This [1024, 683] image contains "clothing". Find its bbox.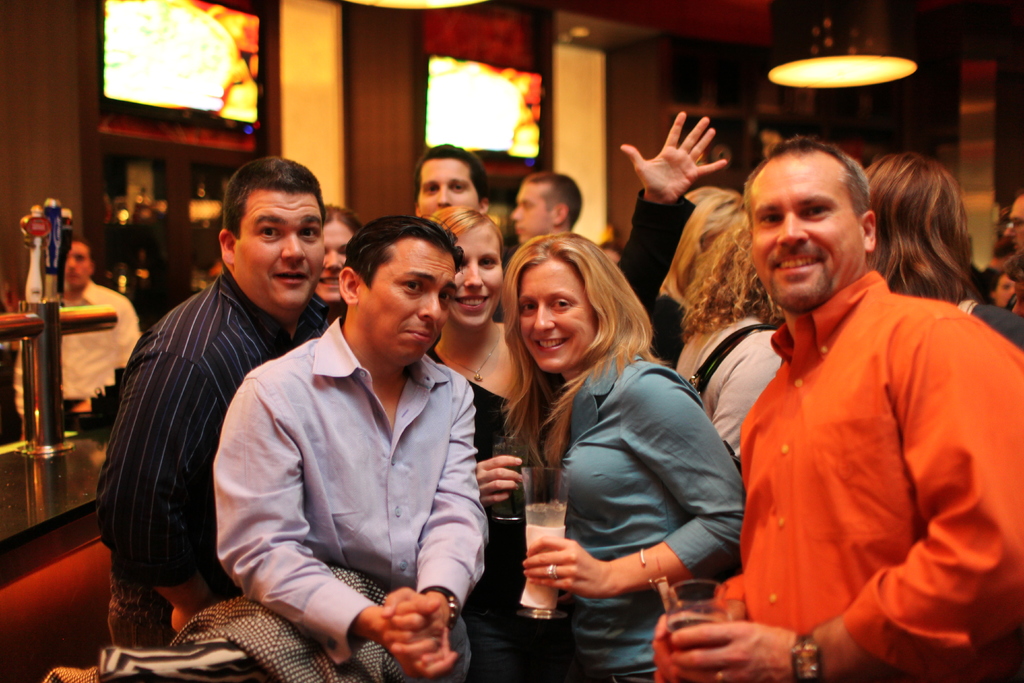
211, 304, 504, 682.
